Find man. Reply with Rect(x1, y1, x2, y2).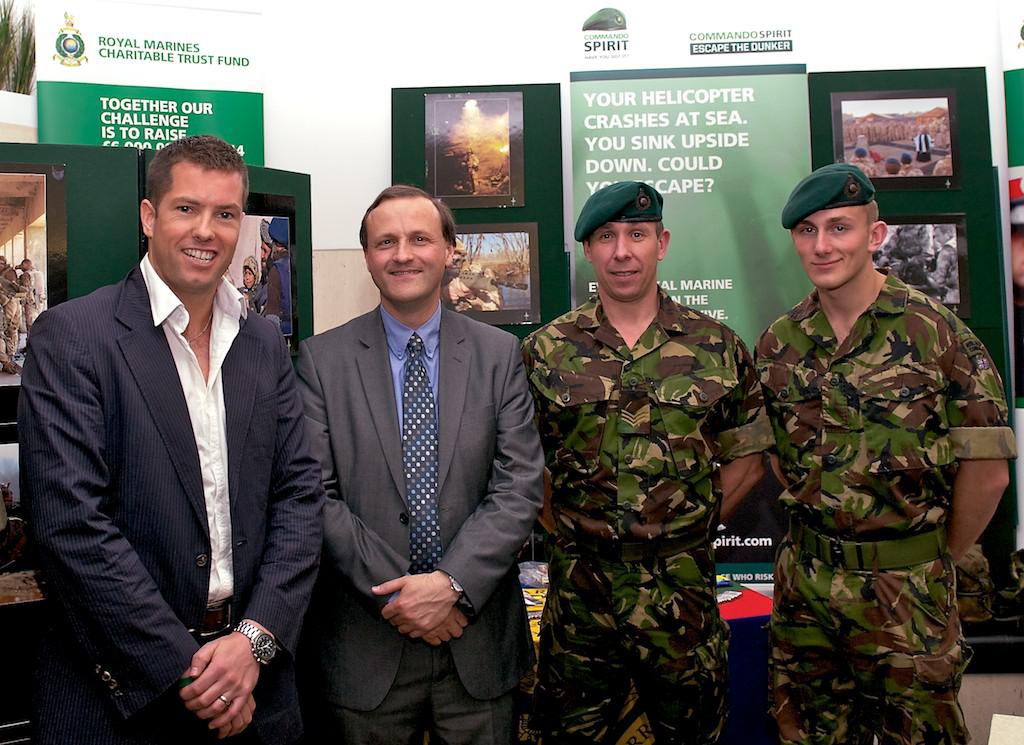
Rect(20, 124, 313, 736).
